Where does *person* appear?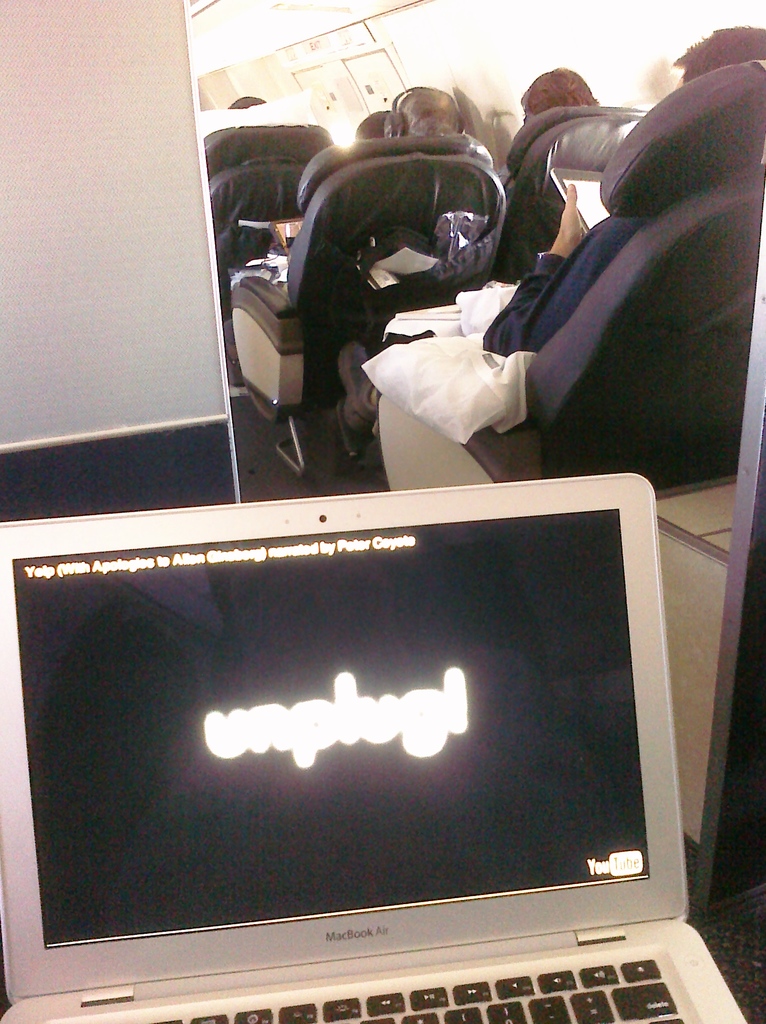
Appears at <box>341,67,595,468</box>.
